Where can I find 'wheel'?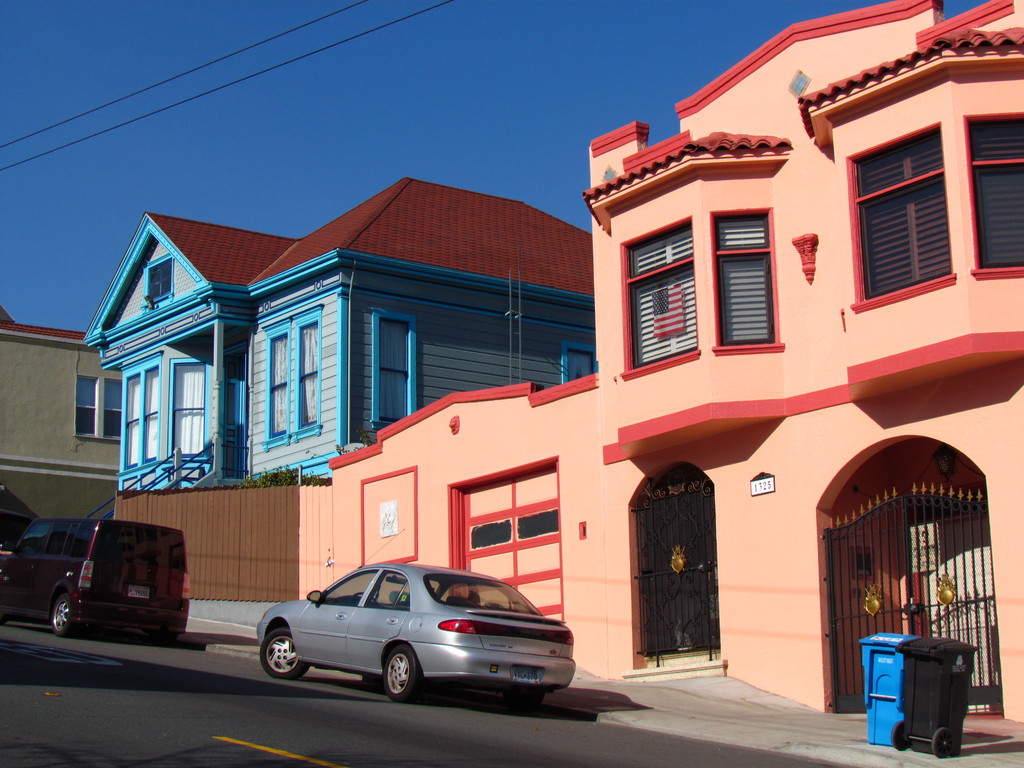
You can find it at 384 646 419 698.
